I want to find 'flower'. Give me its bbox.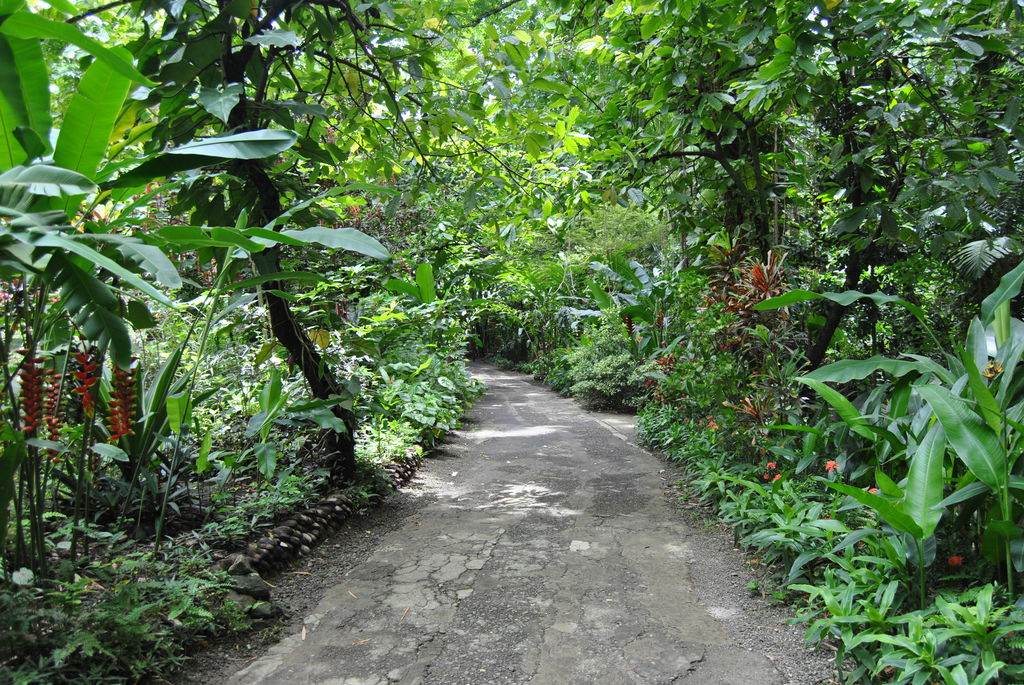
region(818, 455, 842, 477).
